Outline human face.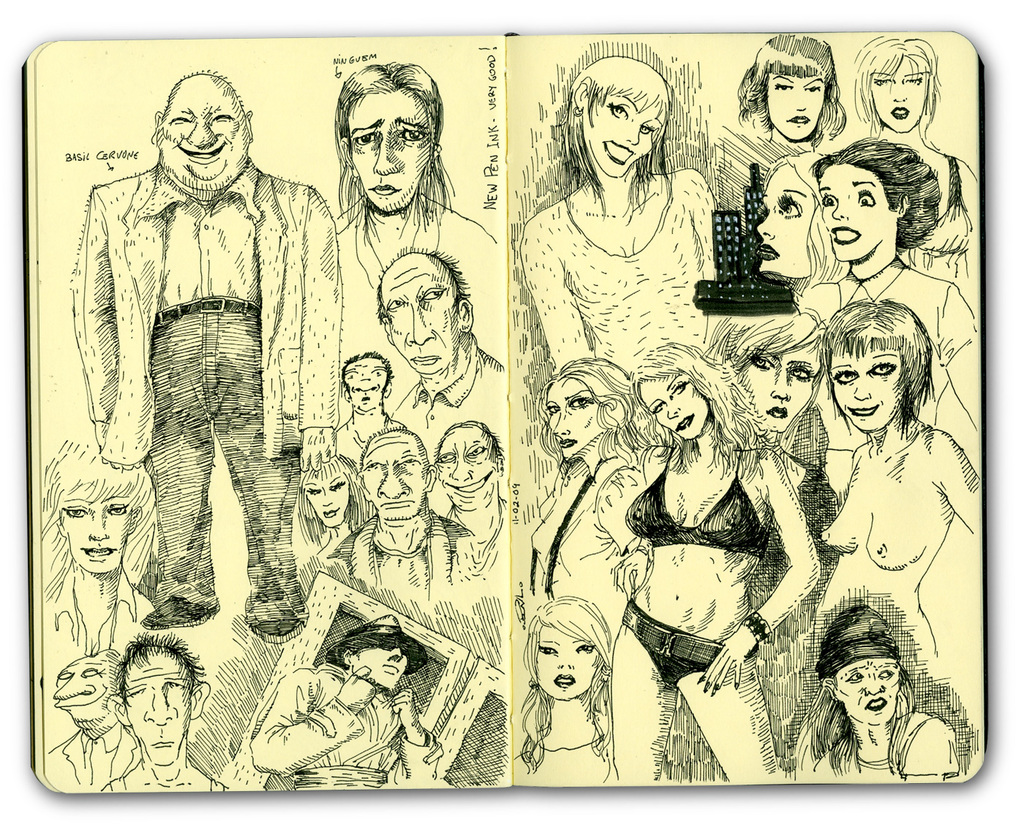
Outline: bbox=[546, 377, 601, 464].
